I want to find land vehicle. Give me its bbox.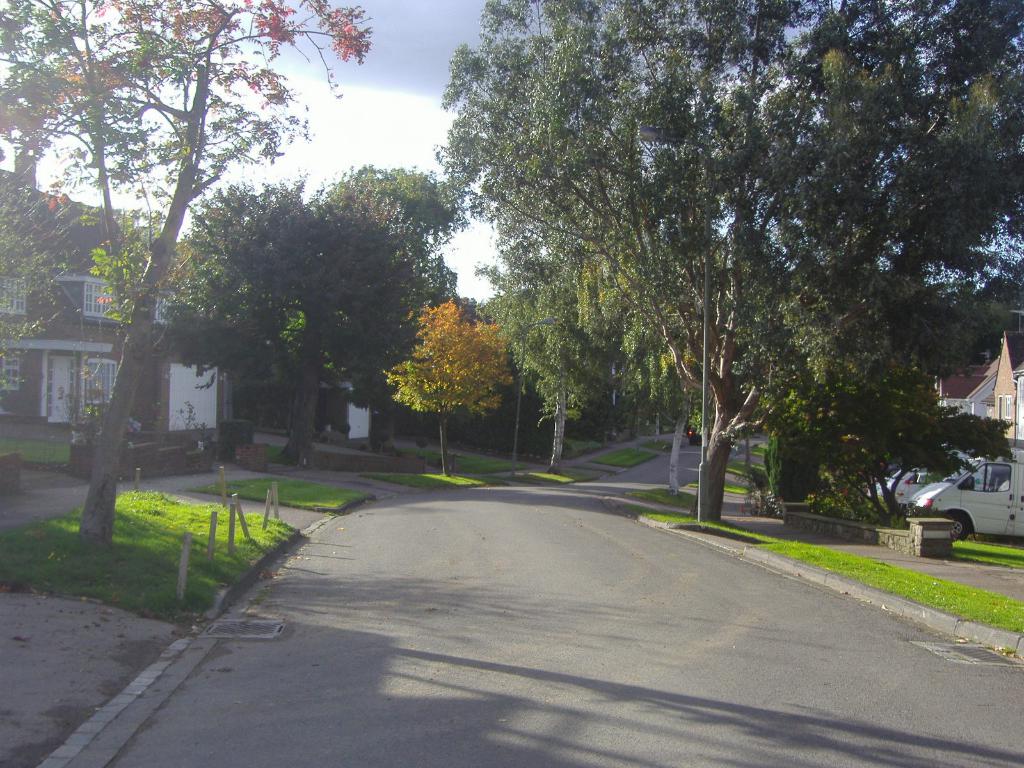
<region>906, 454, 1023, 543</region>.
